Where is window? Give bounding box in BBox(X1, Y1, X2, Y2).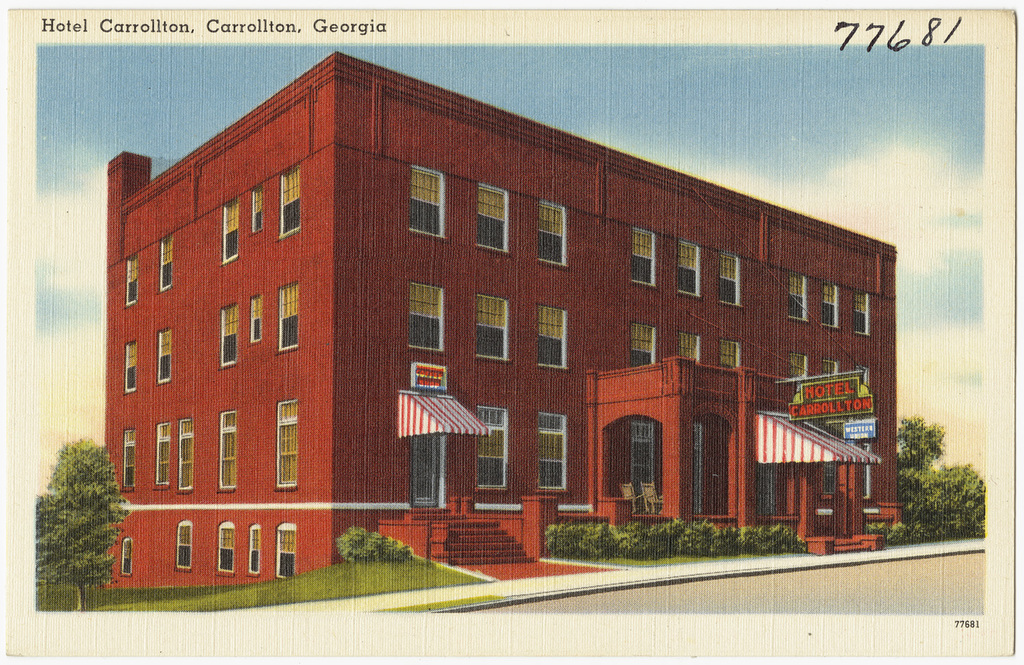
BBox(120, 541, 134, 571).
